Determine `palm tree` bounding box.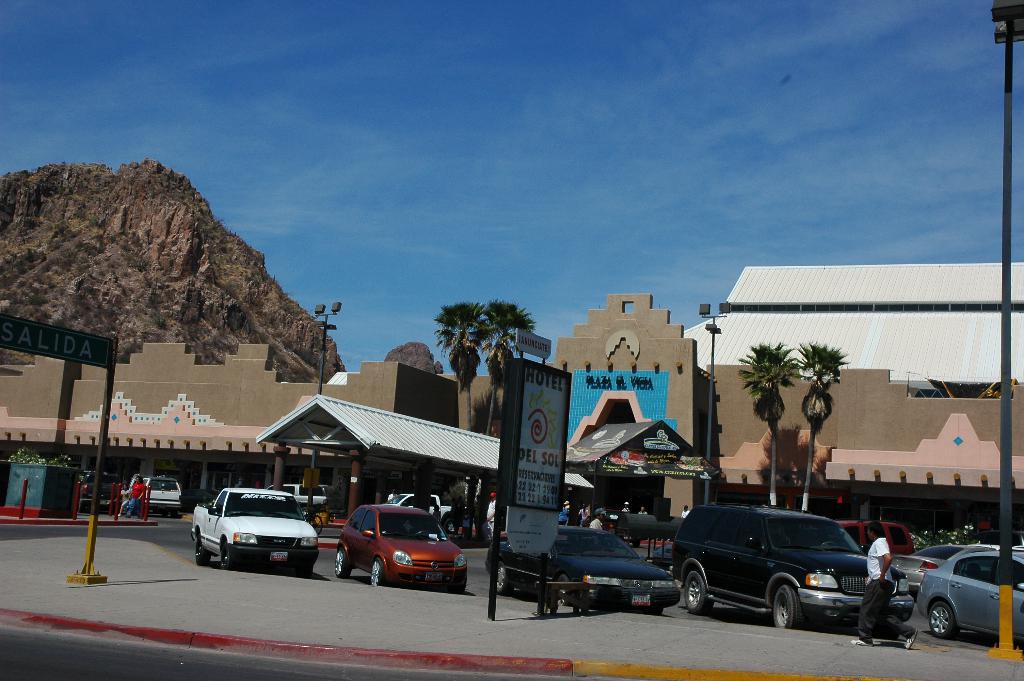
Determined: x1=789, y1=346, x2=845, y2=512.
